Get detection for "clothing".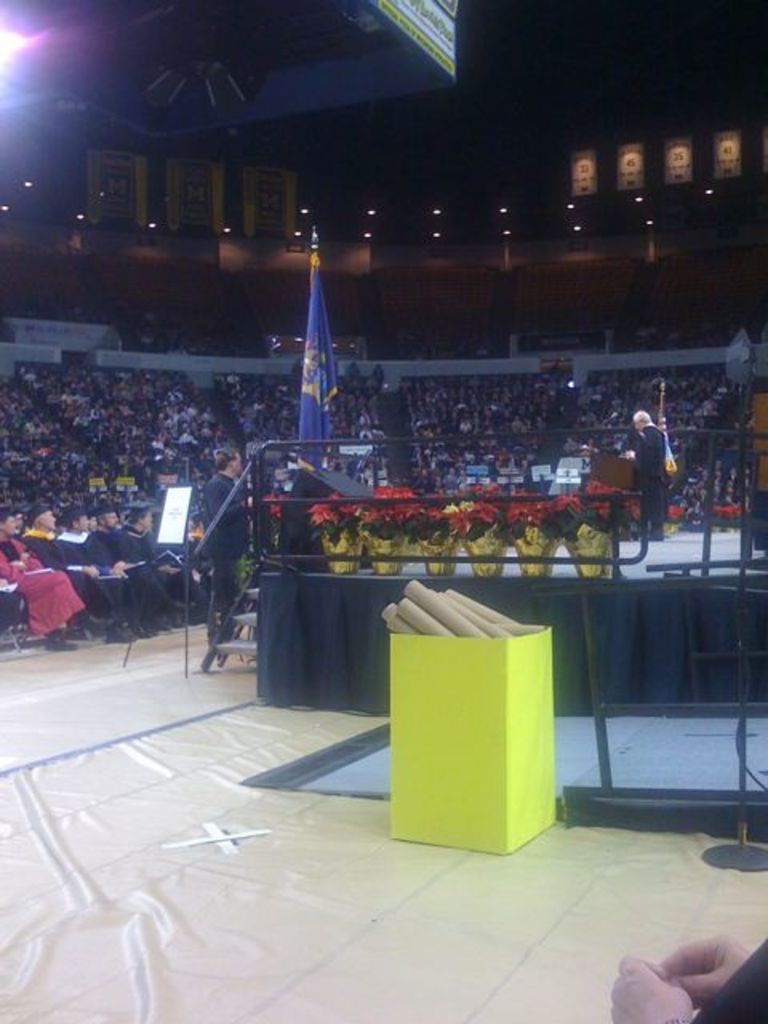
Detection: bbox=(56, 520, 125, 602).
